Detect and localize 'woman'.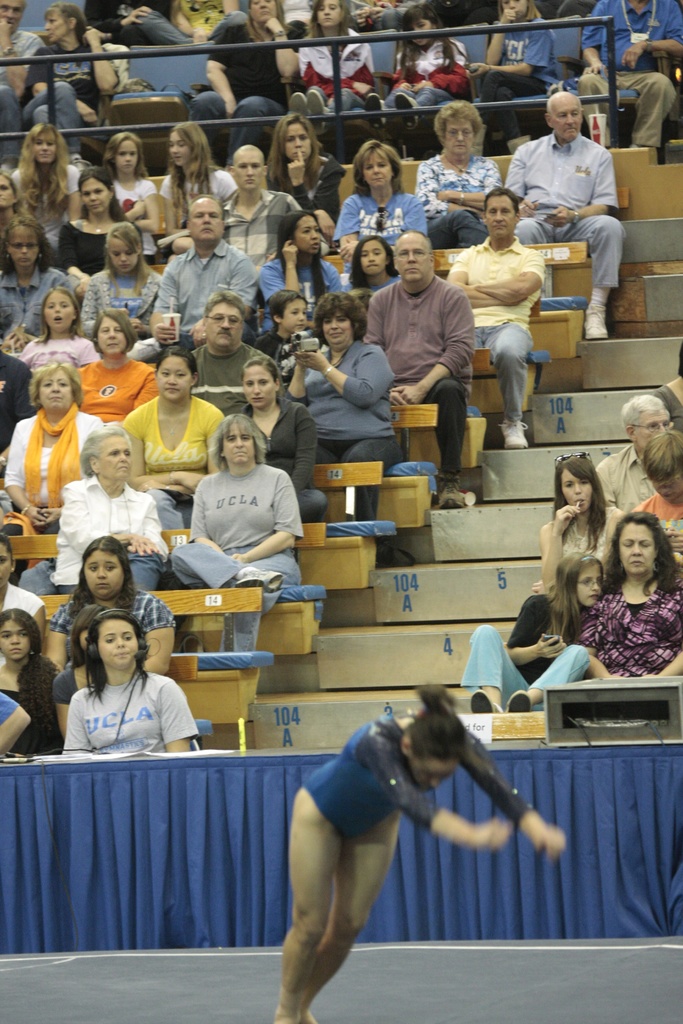
Localized at 0, 225, 76, 350.
